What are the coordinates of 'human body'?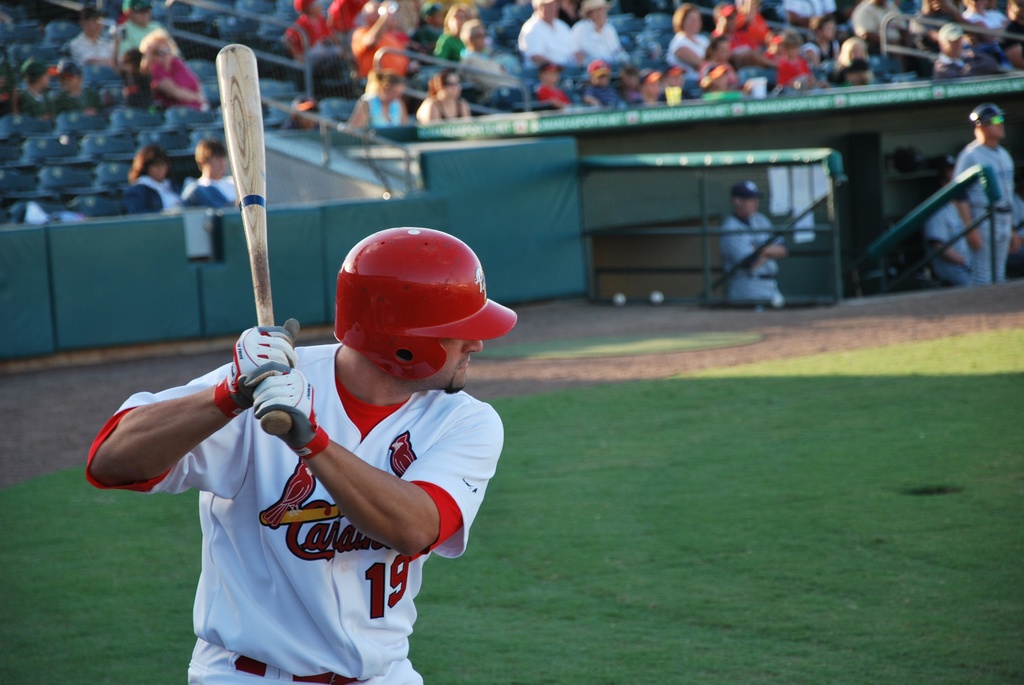
select_region(140, 28, 206, 105).
